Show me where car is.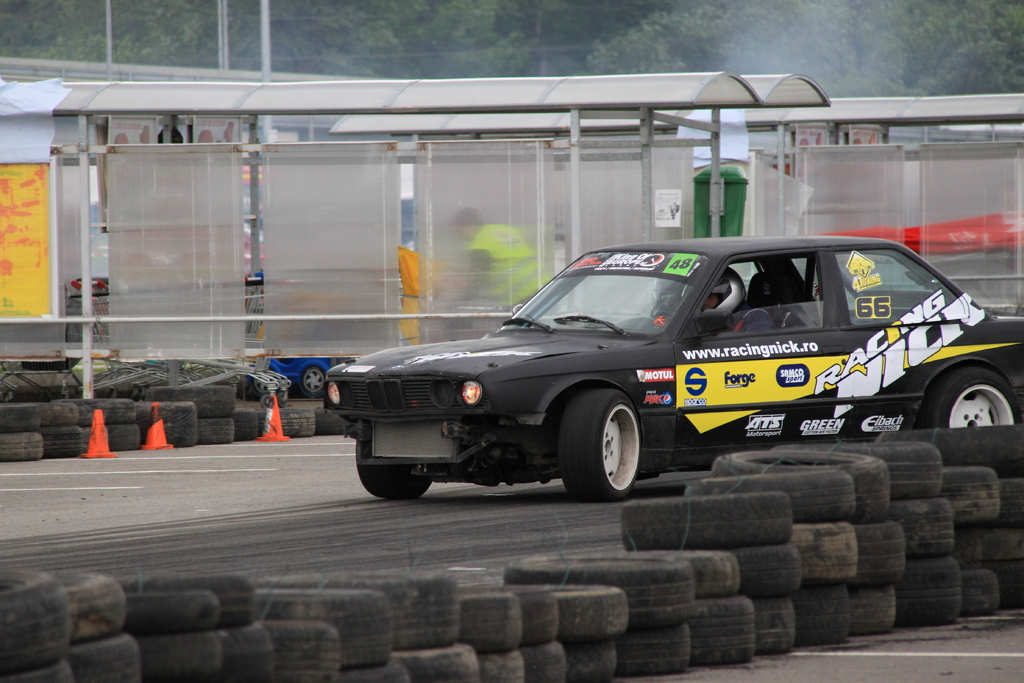
car is at <box>324,238,1023,504</box>.
